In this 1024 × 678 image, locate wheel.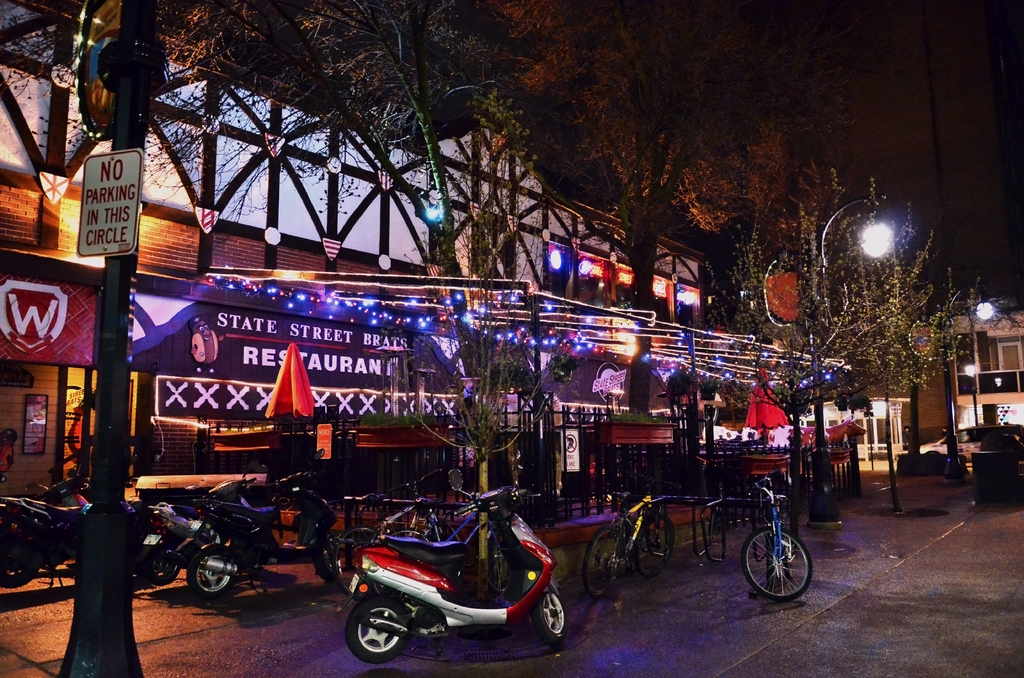
Bounding box: 309, 529, 340, 582.
